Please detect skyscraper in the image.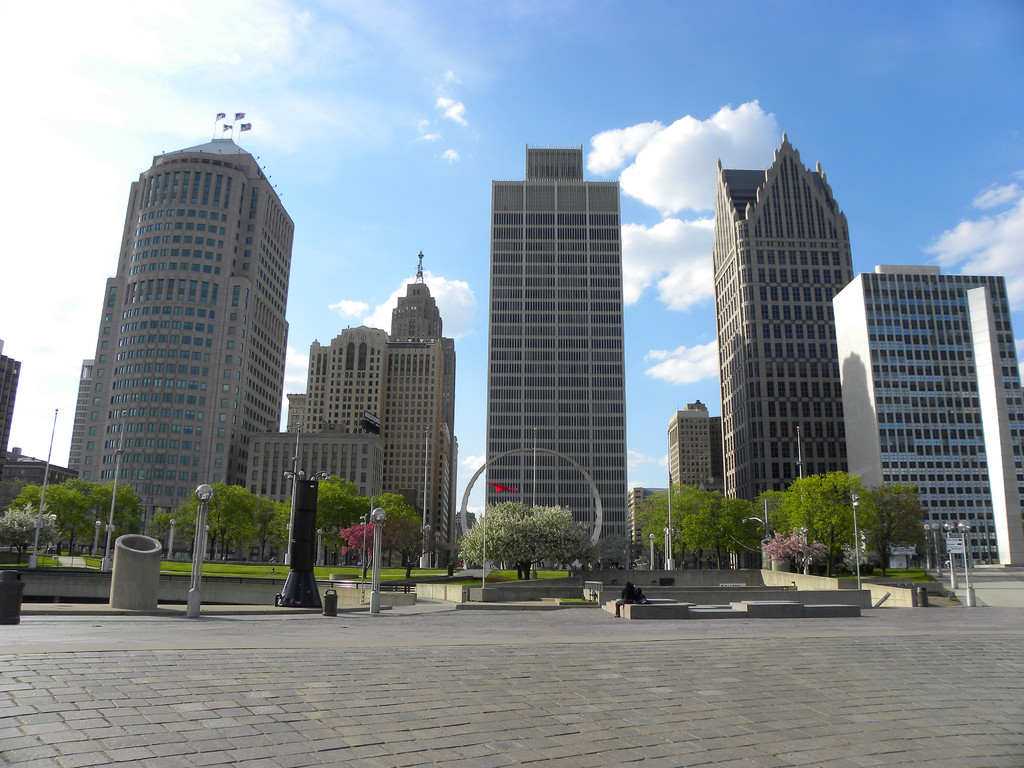
[left=67, top=102, right=292, bottom=547].
